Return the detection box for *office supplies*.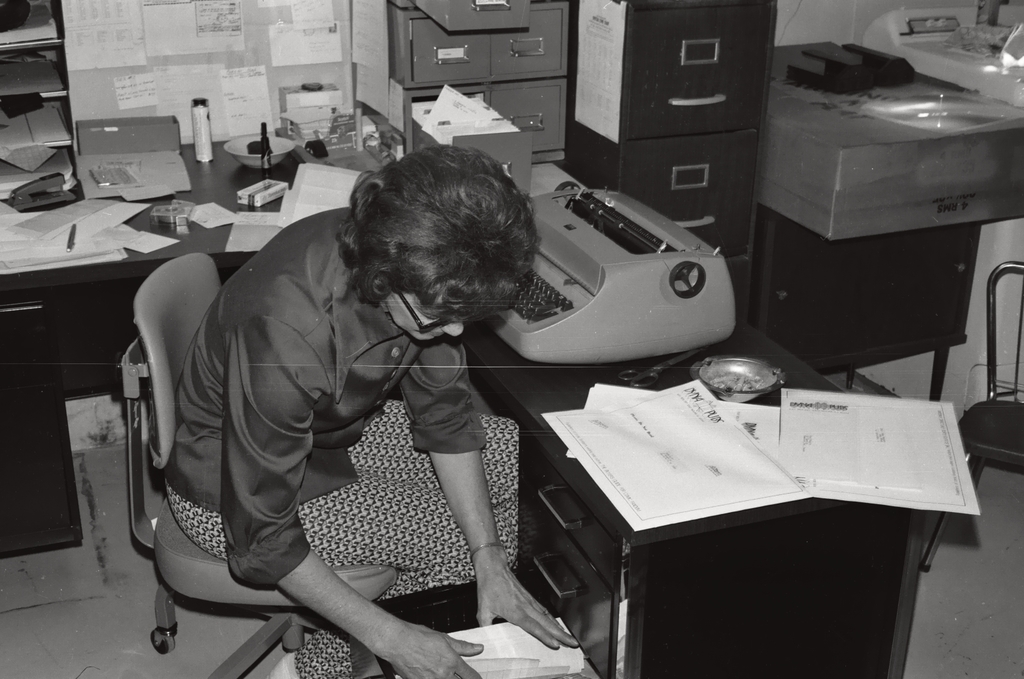
bbox=(879, 2, 1023, 94).
